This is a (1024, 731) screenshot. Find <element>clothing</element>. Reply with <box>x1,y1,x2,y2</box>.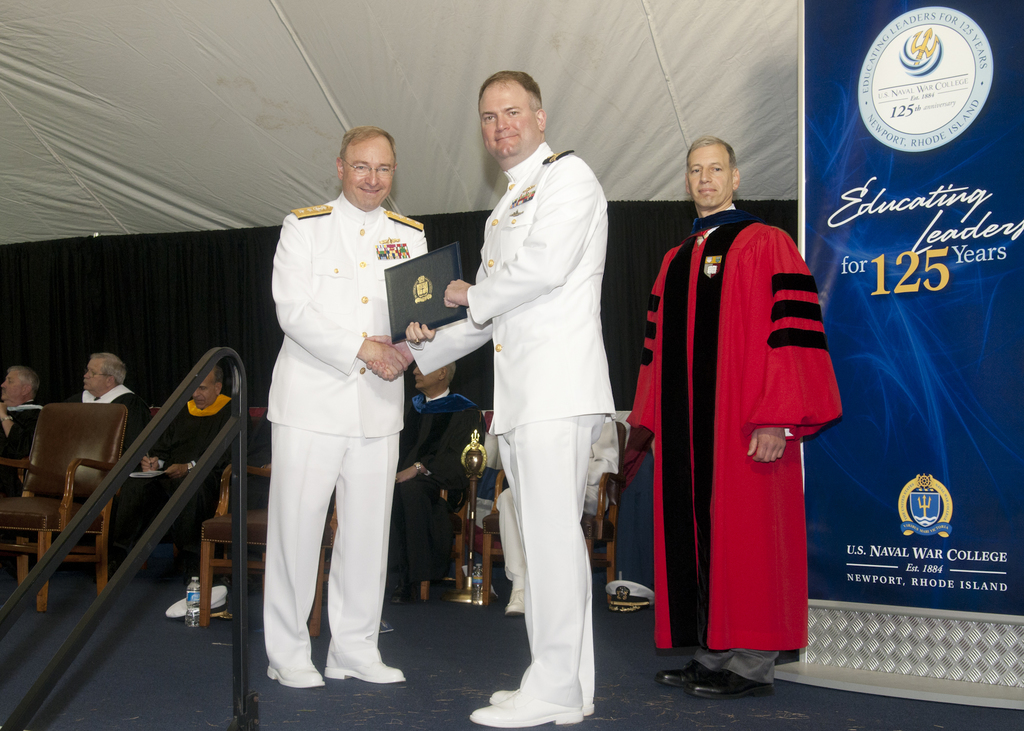
<box>65,381,153,452</box>.
